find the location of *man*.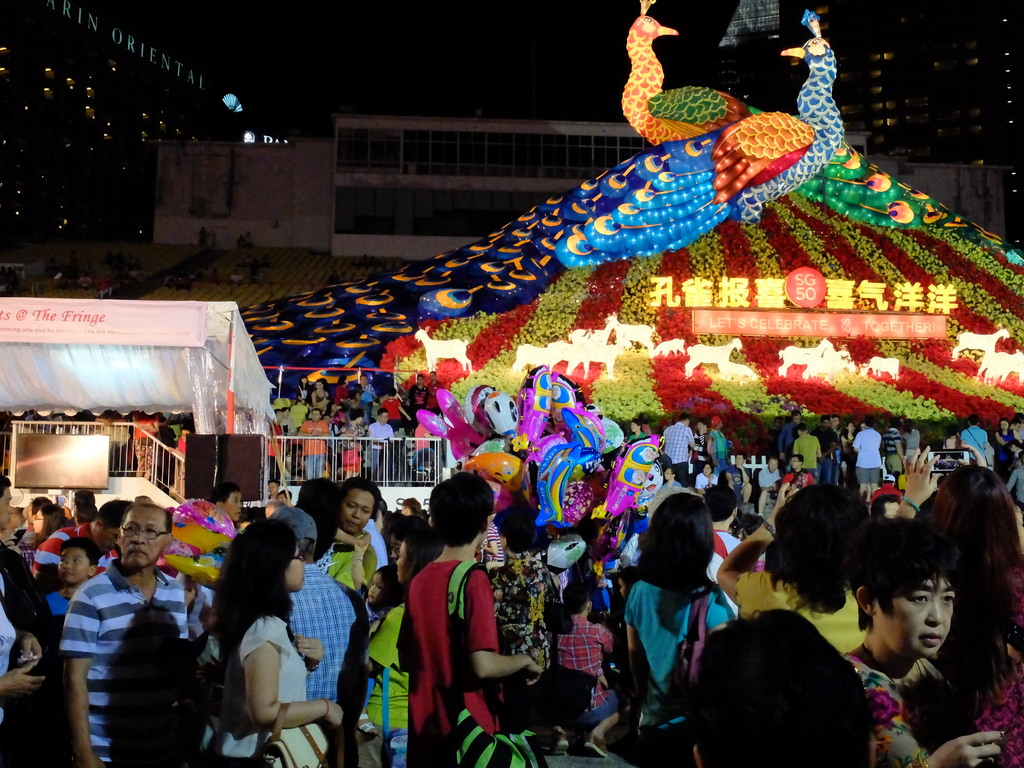
Location: [554, 580, 622, 759].
